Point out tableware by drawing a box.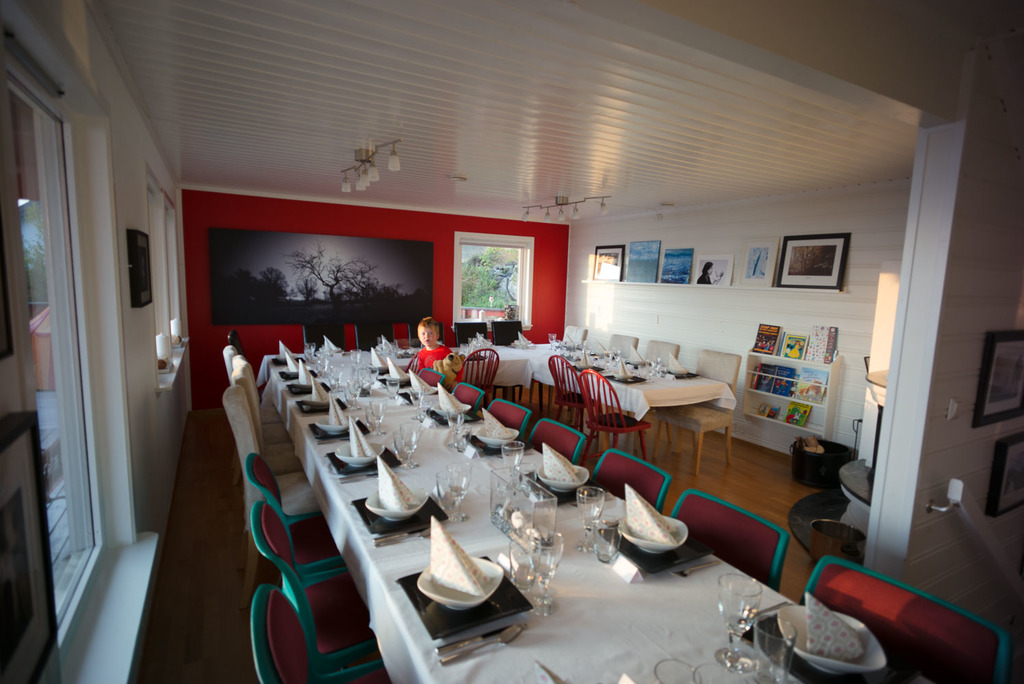
368/362/391/373.
